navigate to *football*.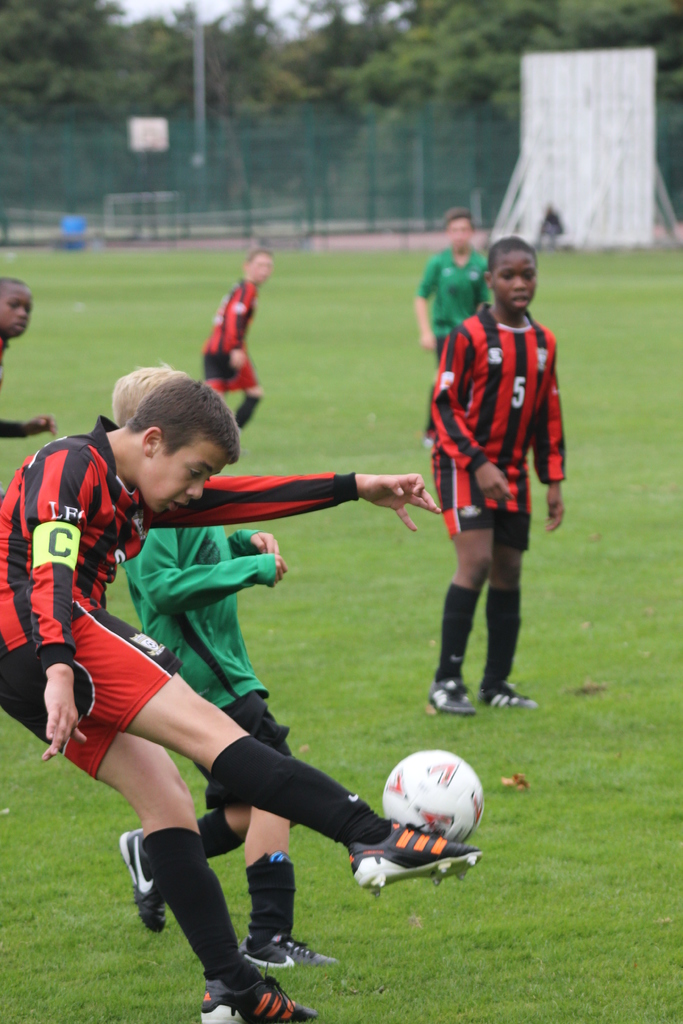
Navigation target: [left=377, top=746, right=483, bottom=849].
